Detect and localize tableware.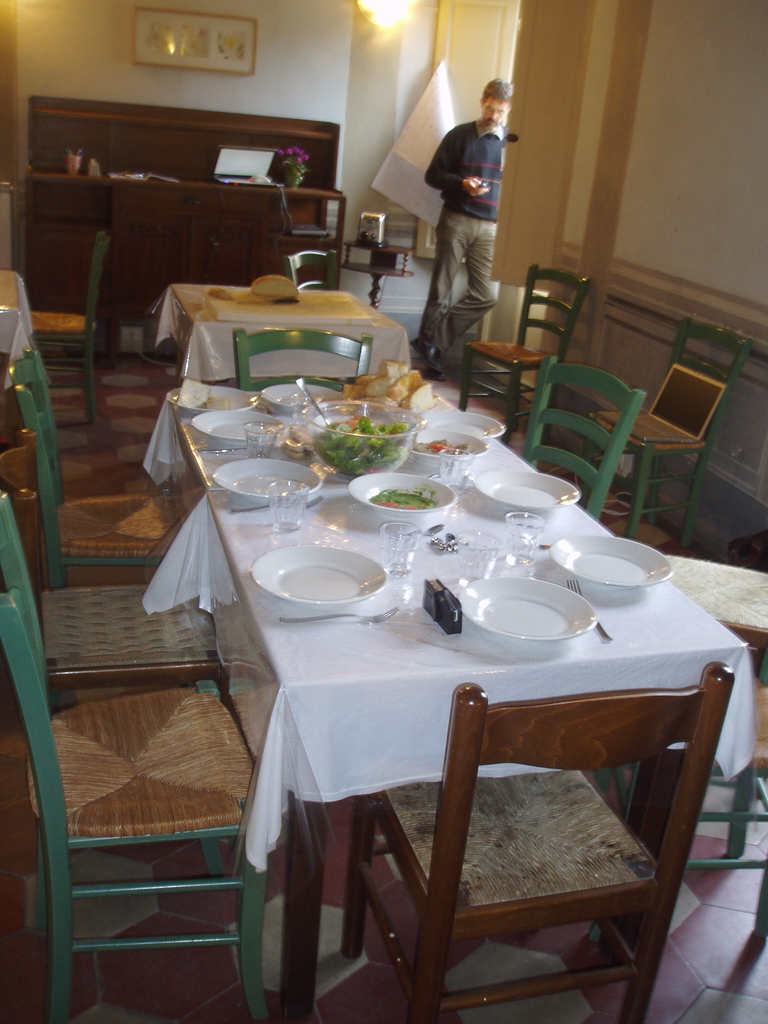
Localized at x1=292, y1=394, x2=321, y2=443.
